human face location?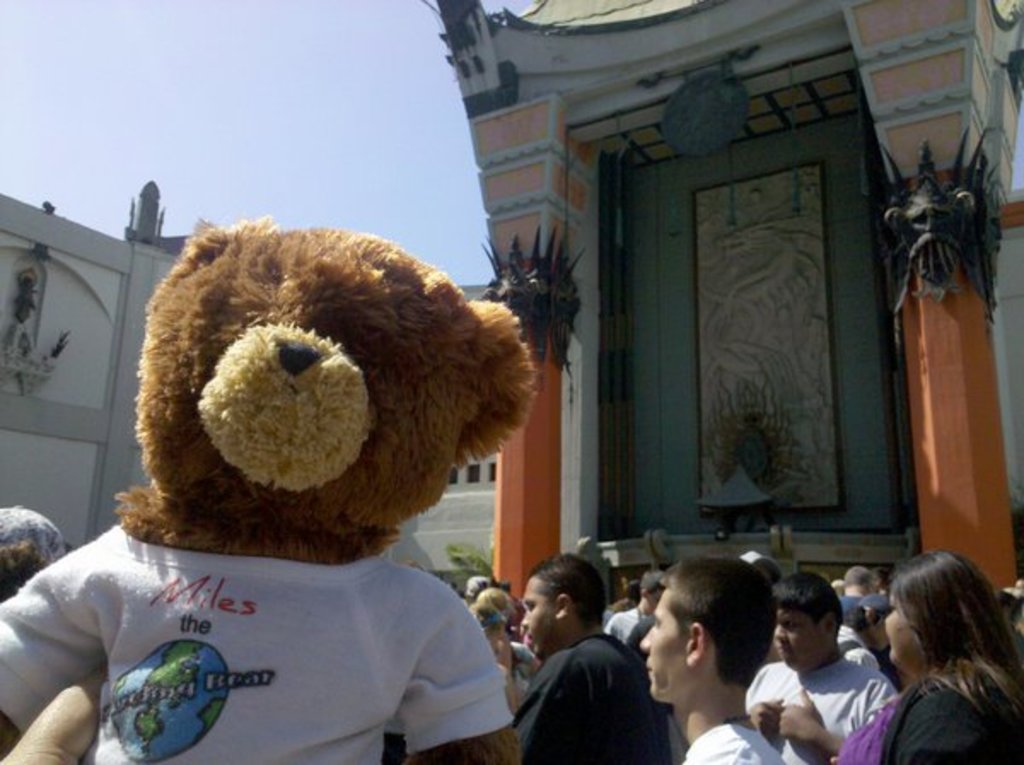
<box>521,577,556,657</box>
